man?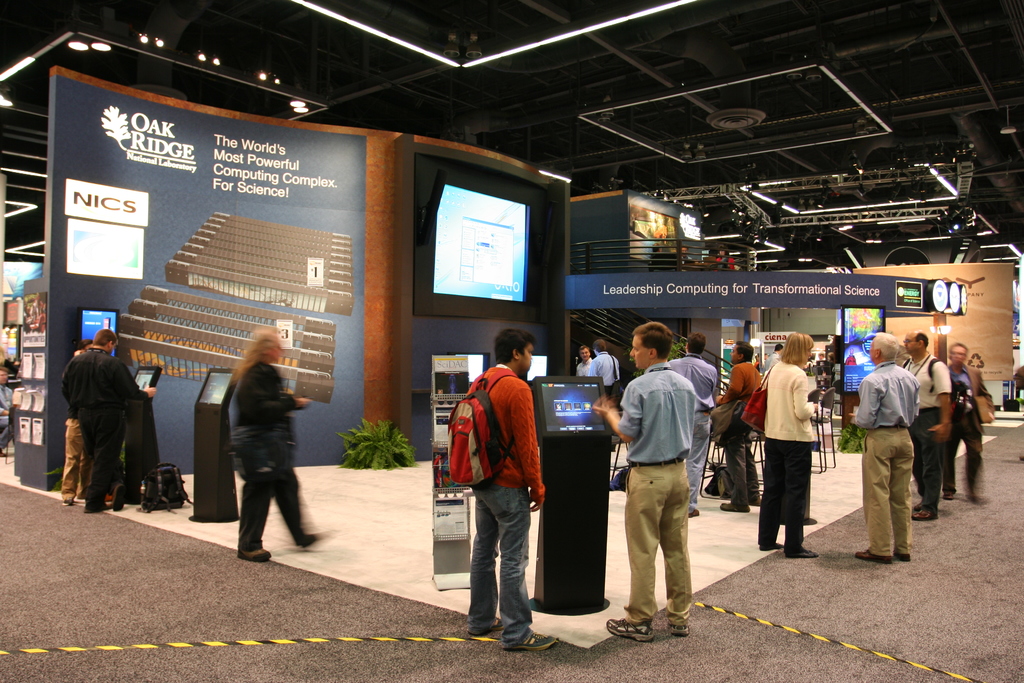
{"x1": 846, "y1": 332, "x2": 921, "y2": 567}
